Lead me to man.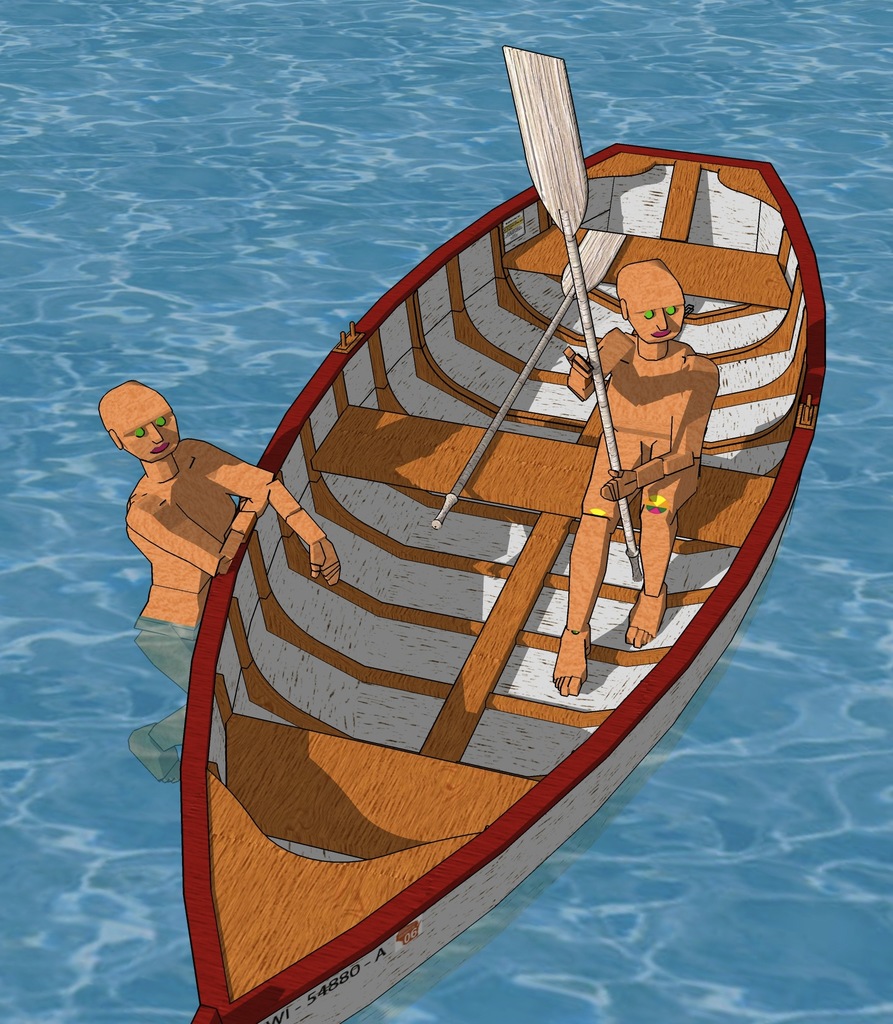
Lead to region(561, 257, 714, 698).
